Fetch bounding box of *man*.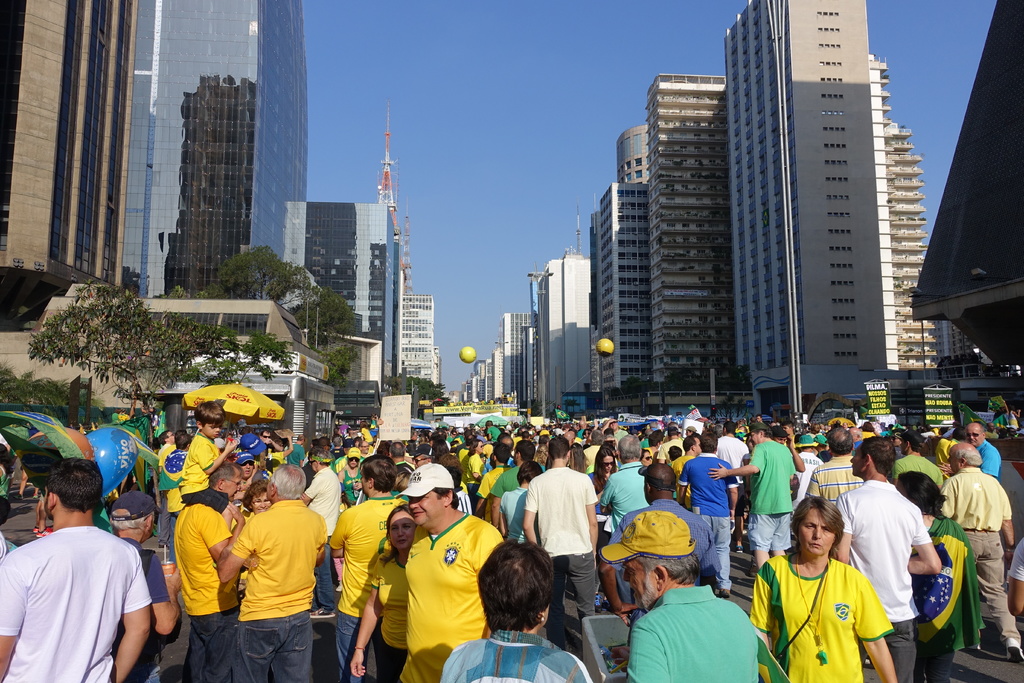
Bbox: [330, 456, 410, 682].
